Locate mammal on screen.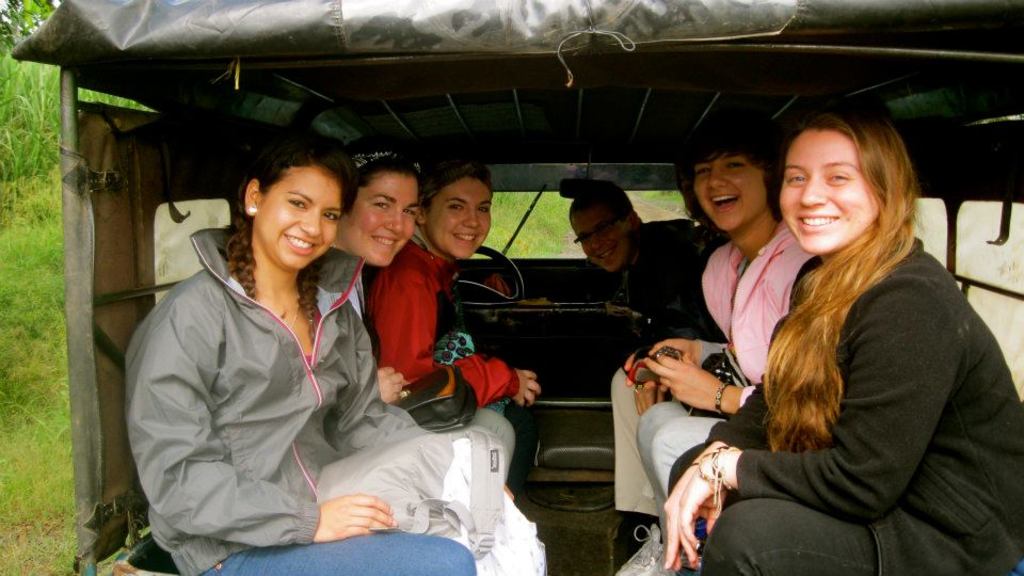
On screen at (left=364, top=155, right=539, bottom=464).
